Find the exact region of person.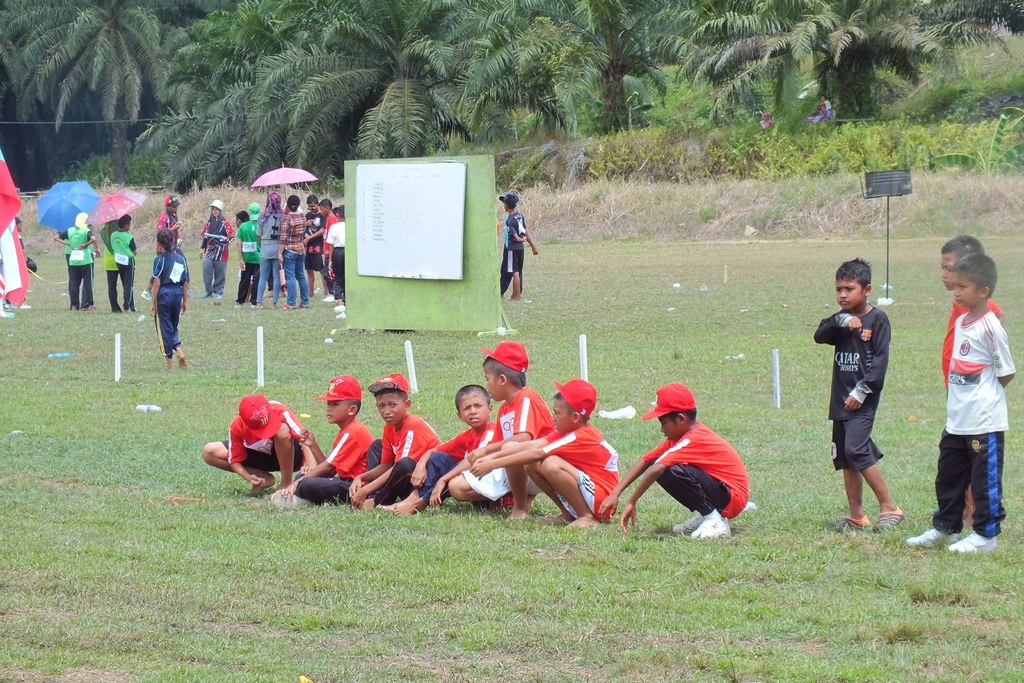
Exact region: [276, 195, 307, 313].
